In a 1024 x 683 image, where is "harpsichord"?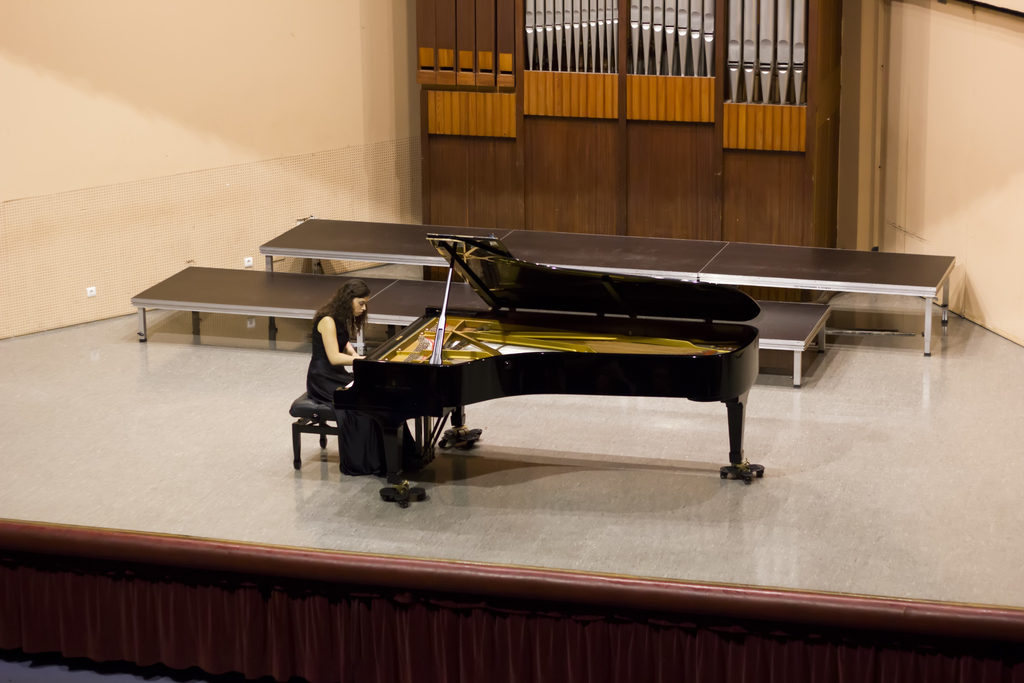
bbox=(335, 234, 765, 509).
